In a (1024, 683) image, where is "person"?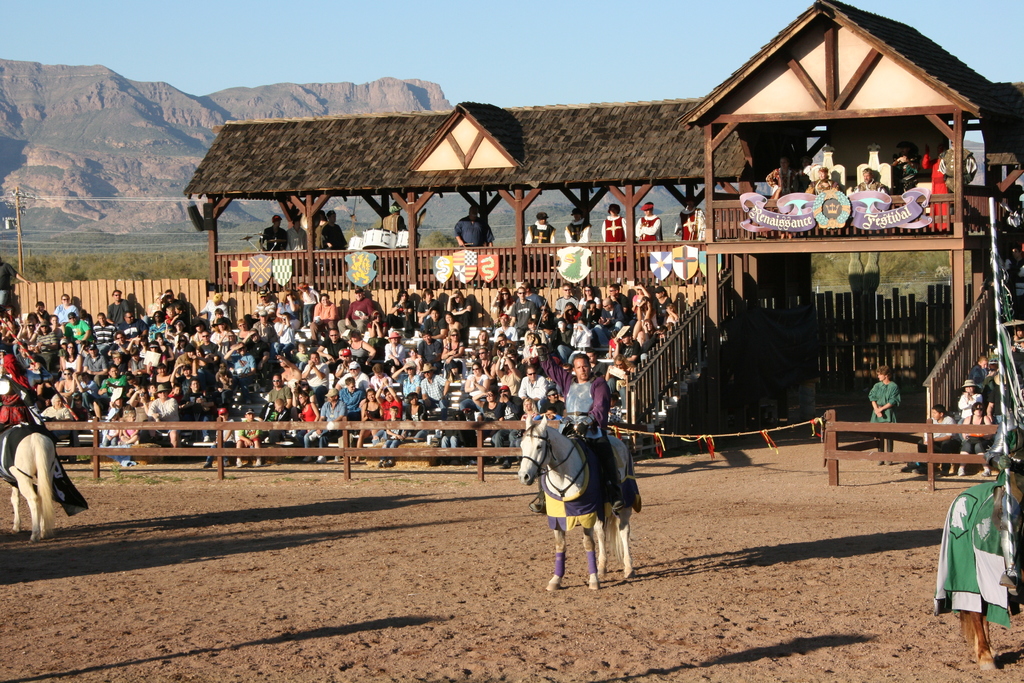
(x1=564, y1=206, x2=594, y2=251).
